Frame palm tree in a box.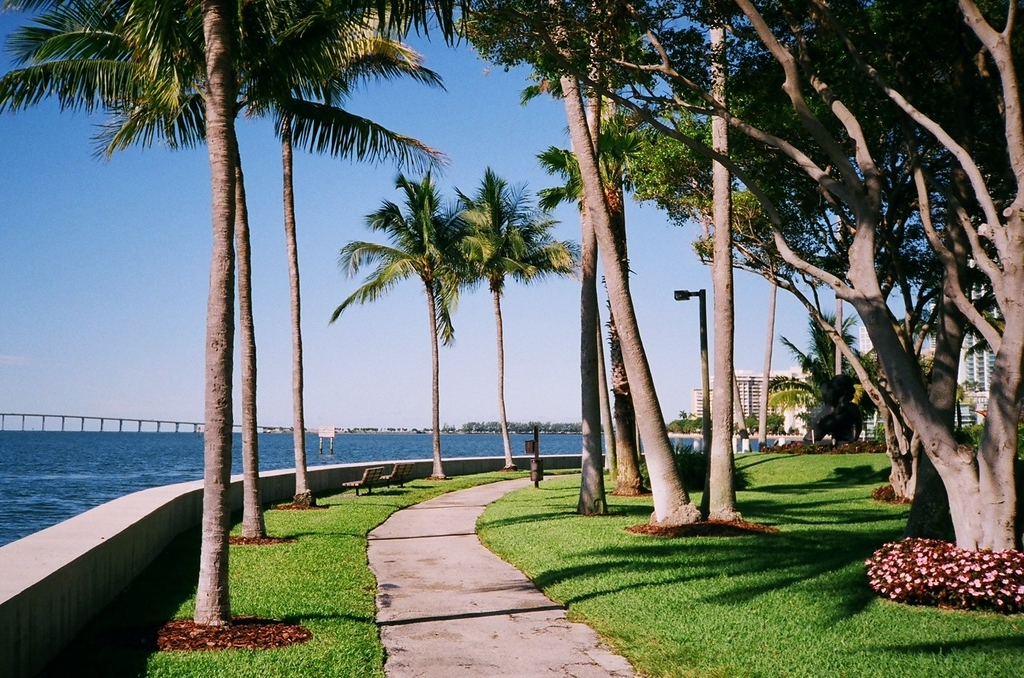
{"x1": 0, "y1": 0, "x2": 369, "y2": 635}.
